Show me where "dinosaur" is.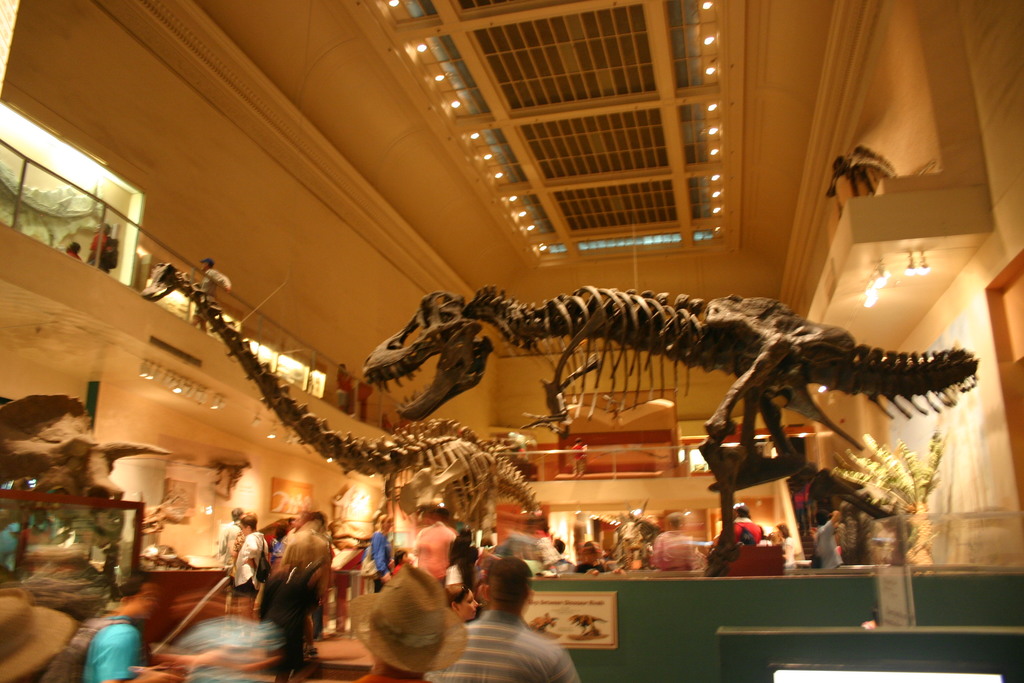
"dinosaur" is at BBox(142, 256, 543, 557).
